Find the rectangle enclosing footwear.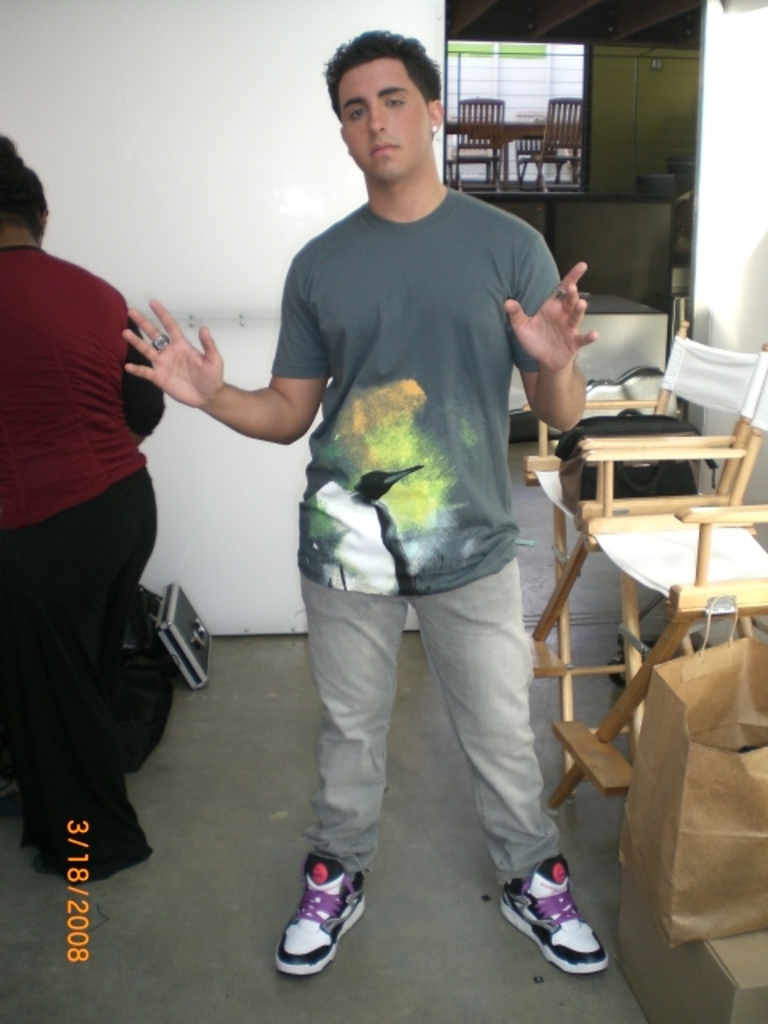
Rect(510, 867, 605, 965).
